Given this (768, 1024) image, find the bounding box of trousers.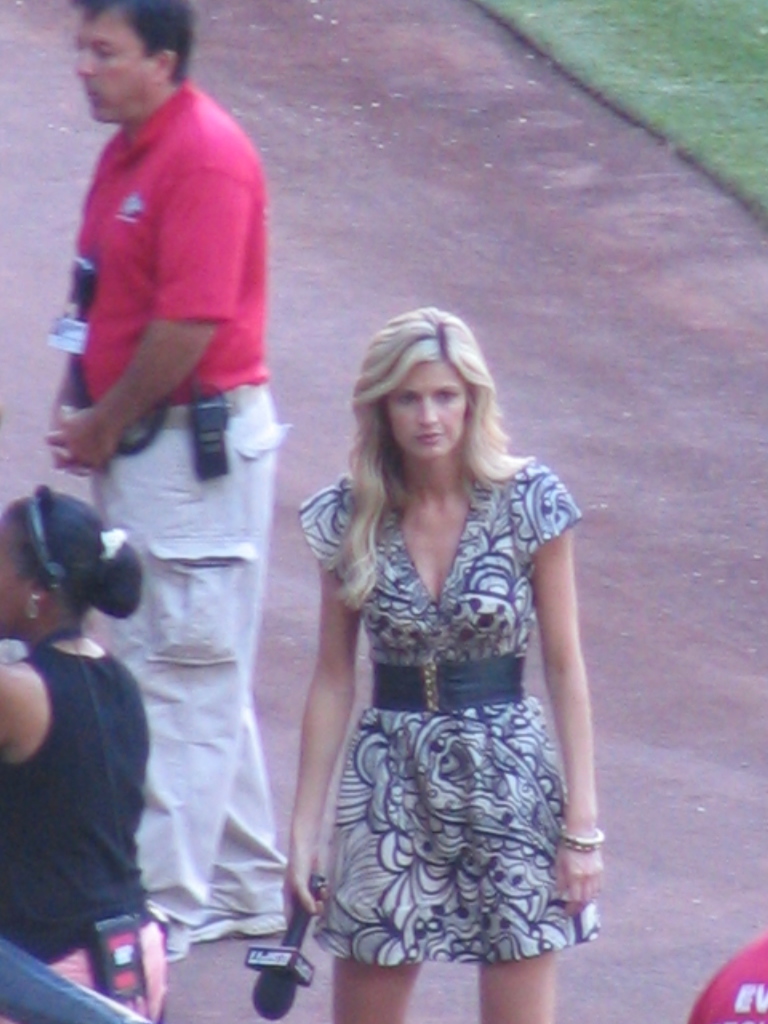
125:381:280:914.
